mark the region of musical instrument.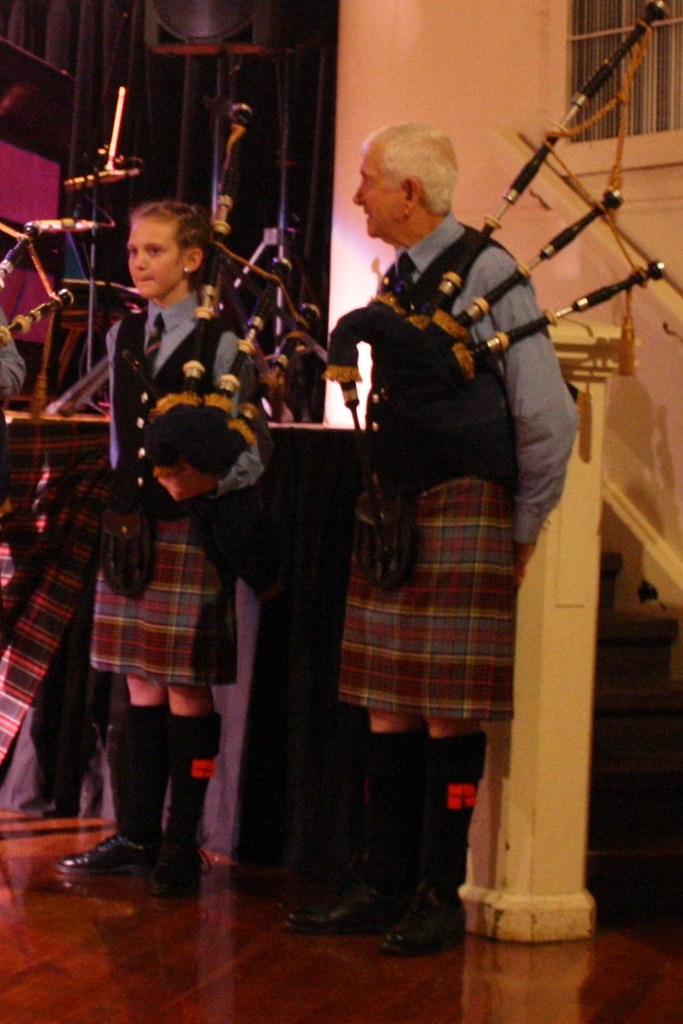
Region: x1=0 y1=211 x2=85 y2=367.
